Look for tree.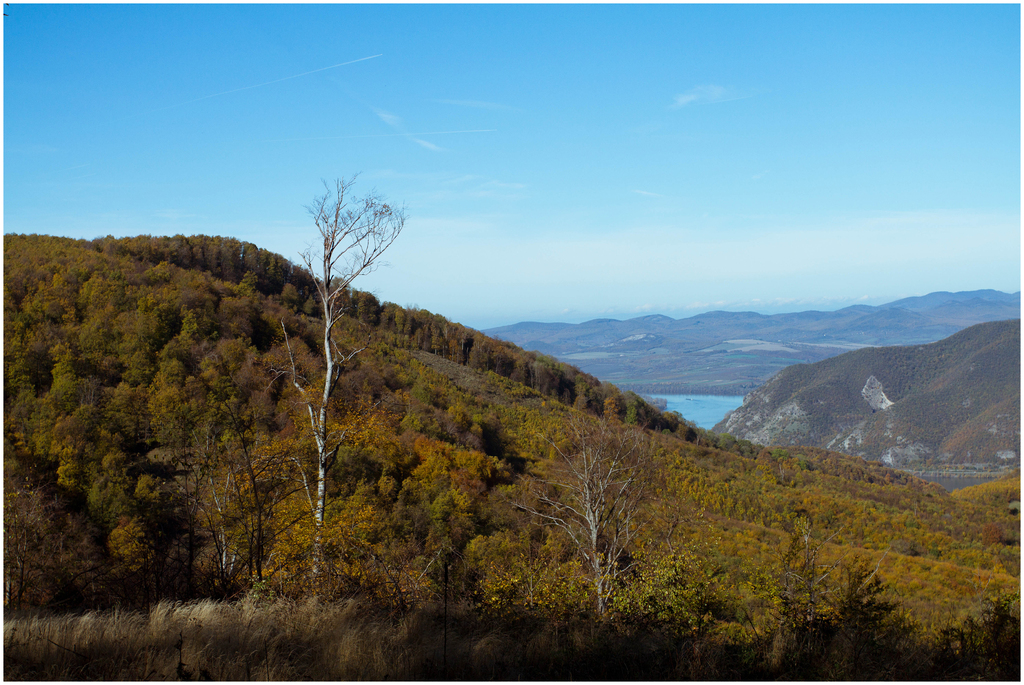
Found: 744:510:846:684.
